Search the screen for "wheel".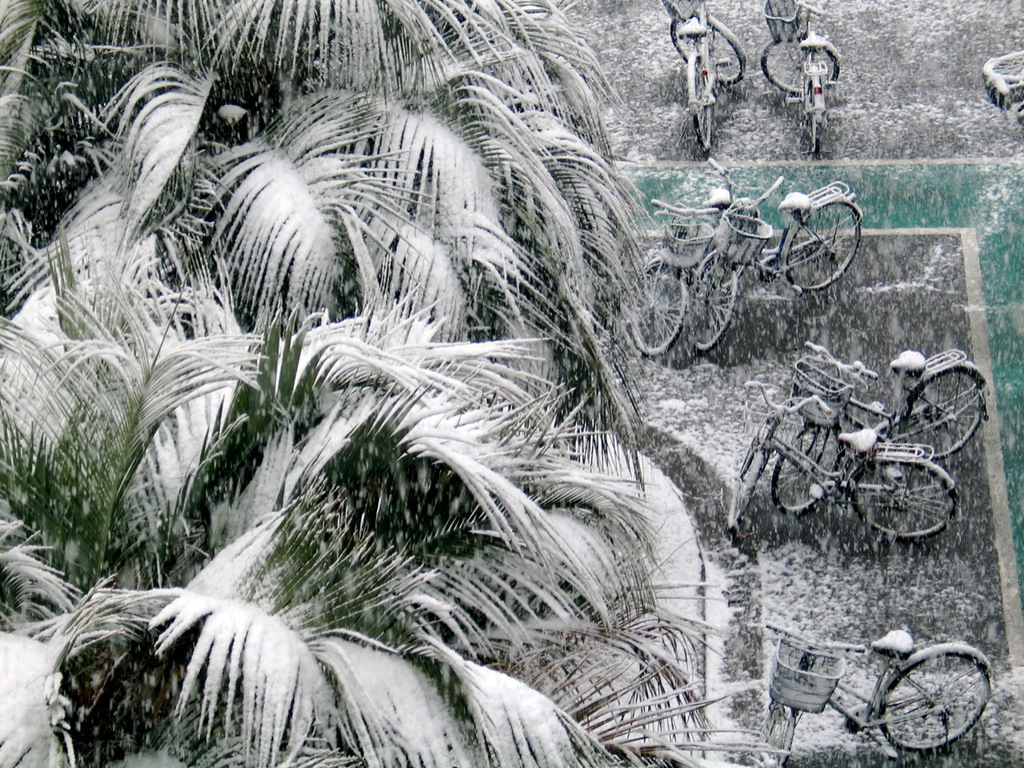
Found at l=774, t=419, r=843, b=517.
